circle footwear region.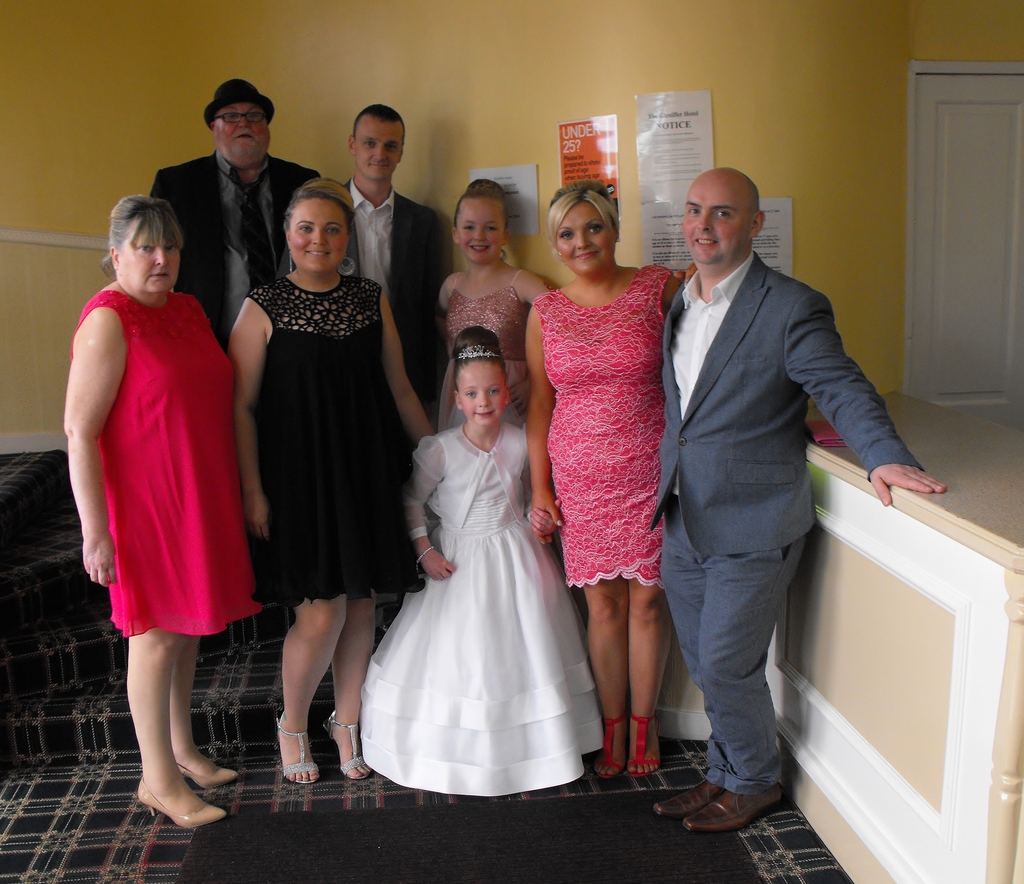
Region: [x1=139, y1=773, x2=230, y2=824].
